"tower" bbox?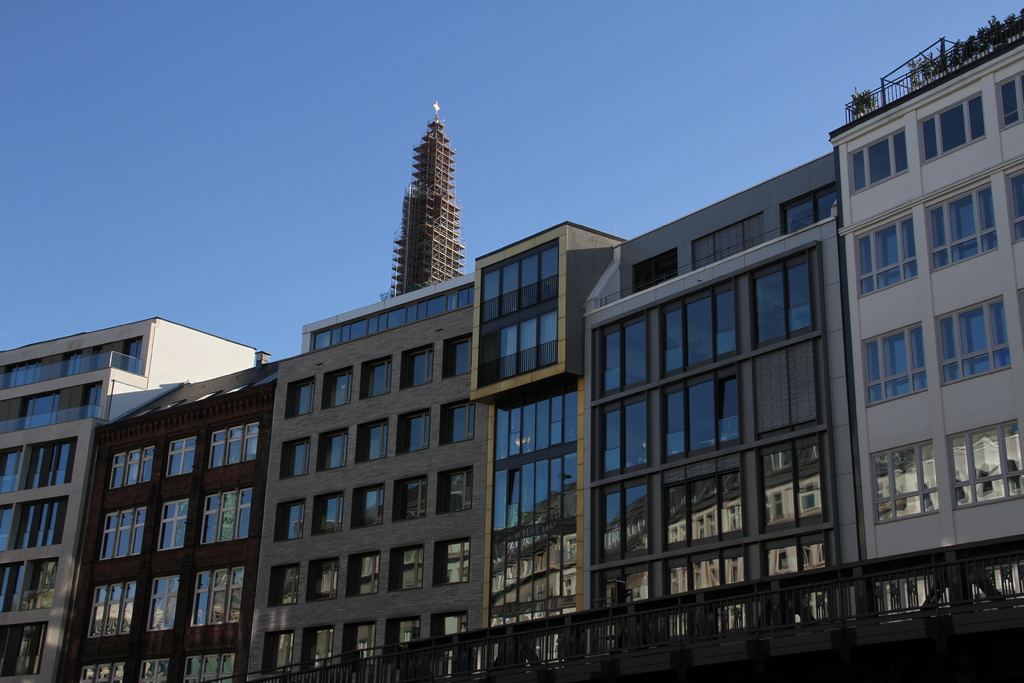
825:4:1023:616
